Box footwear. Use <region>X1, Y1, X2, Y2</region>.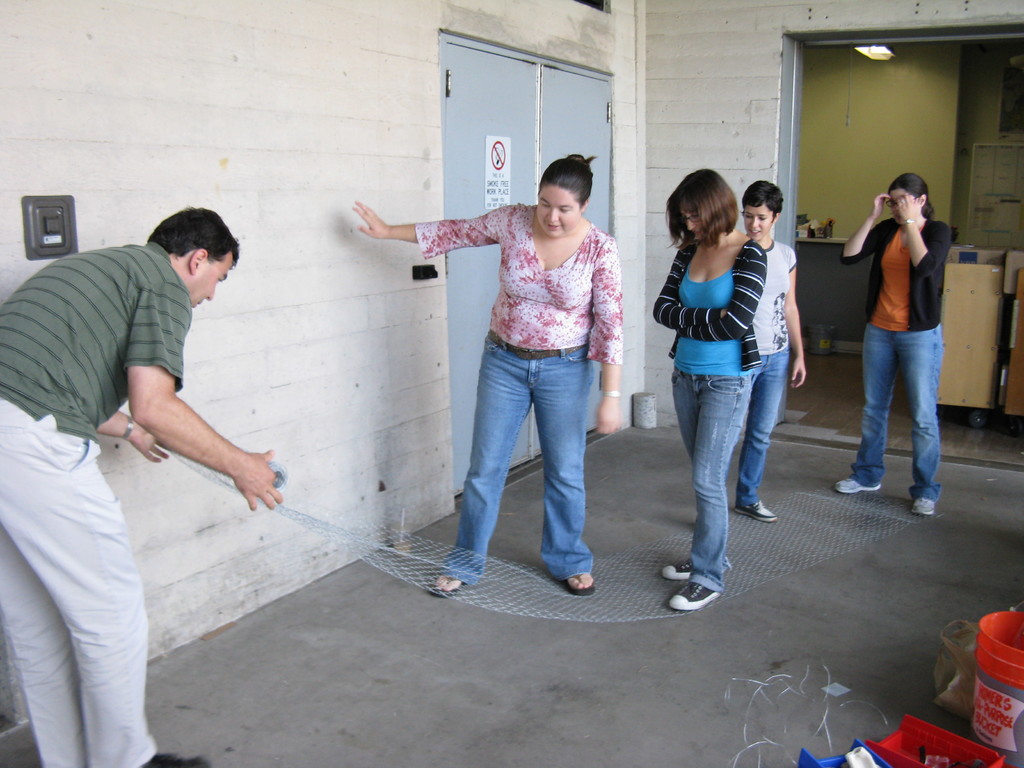
<region>735, 493, 780, 522</region>.
